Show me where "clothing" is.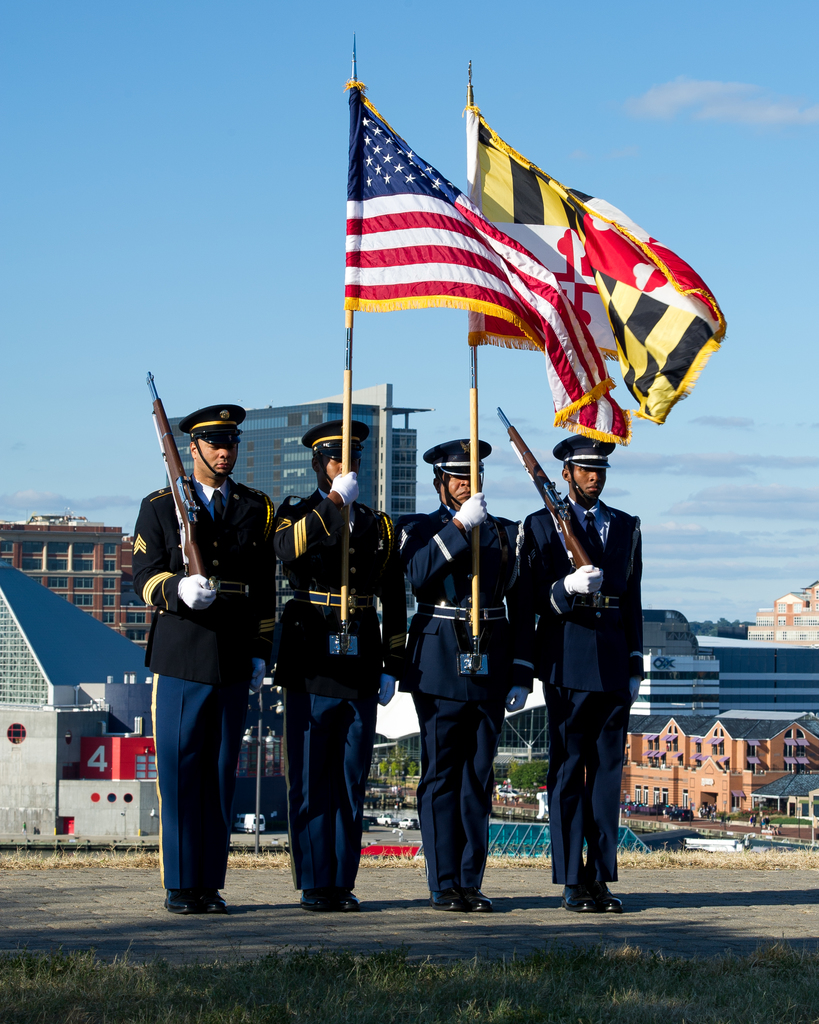
"clothing" is at pyautogui.locateOnScreen(129, 393, 282, 865).
